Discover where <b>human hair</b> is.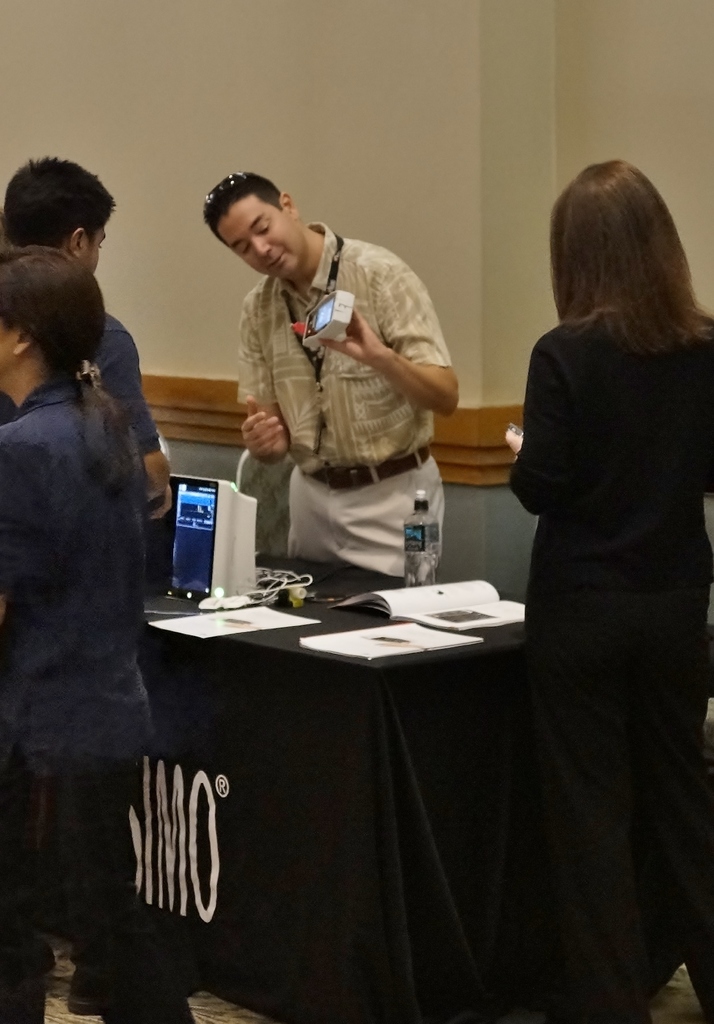
Discovered at l=549, t=156, r=713, b=359.
